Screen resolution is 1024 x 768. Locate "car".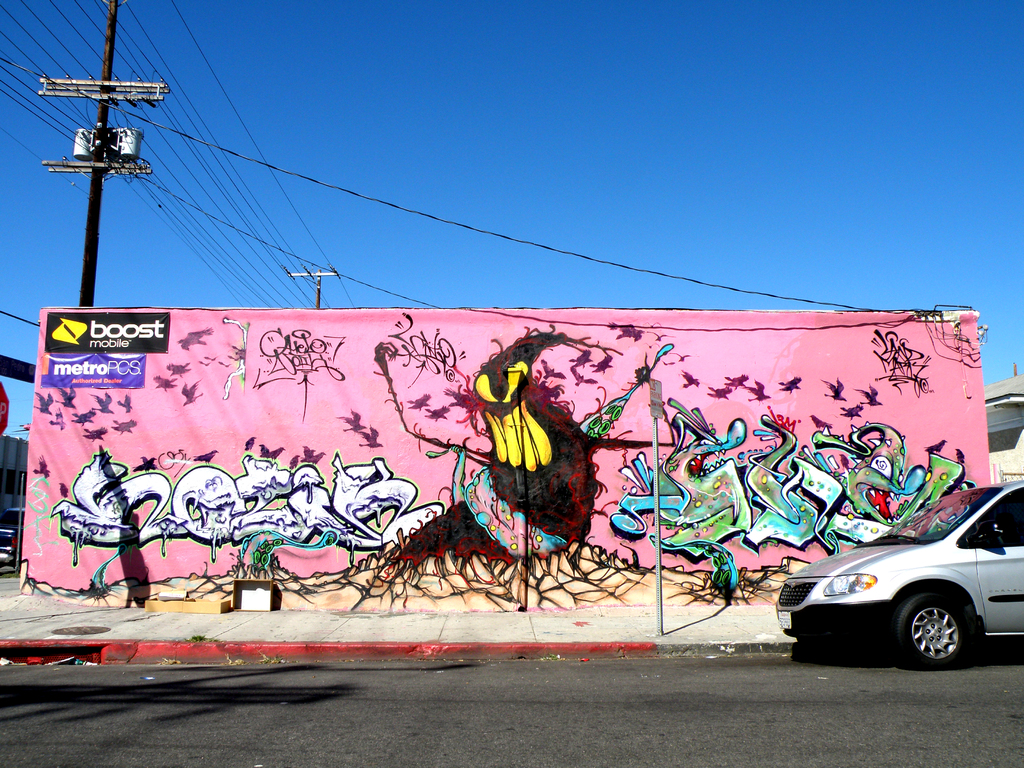
778, 476, 1023, 671.
